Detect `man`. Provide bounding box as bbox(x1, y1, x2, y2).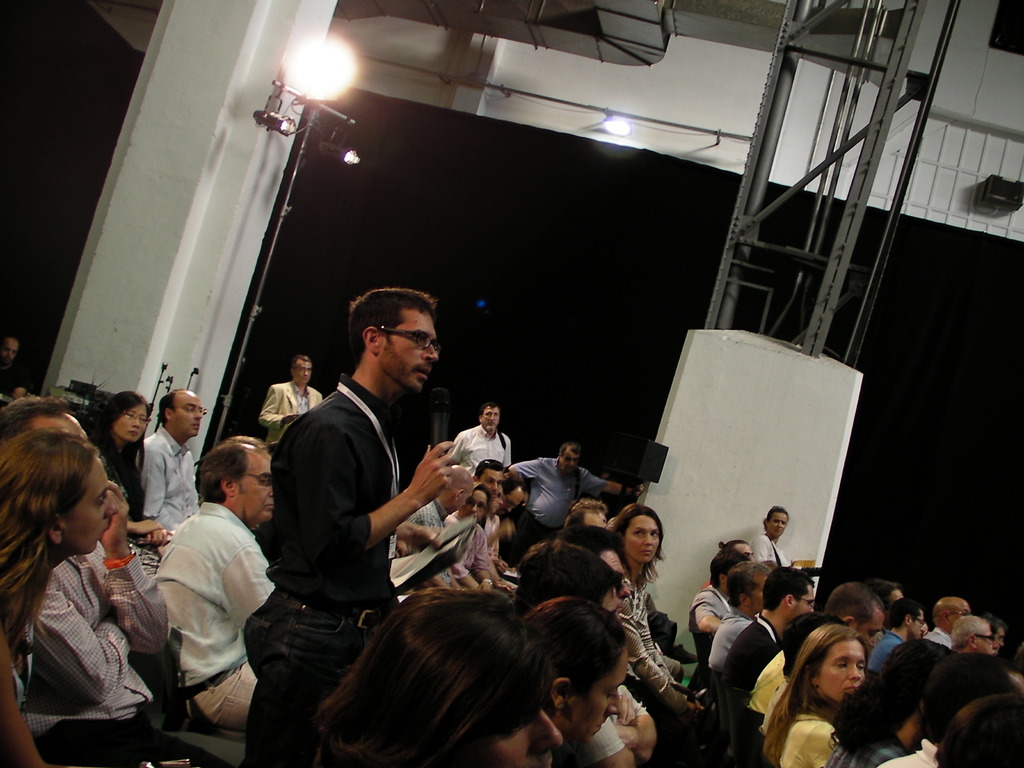
bbox(258, 355, 322, 443).
